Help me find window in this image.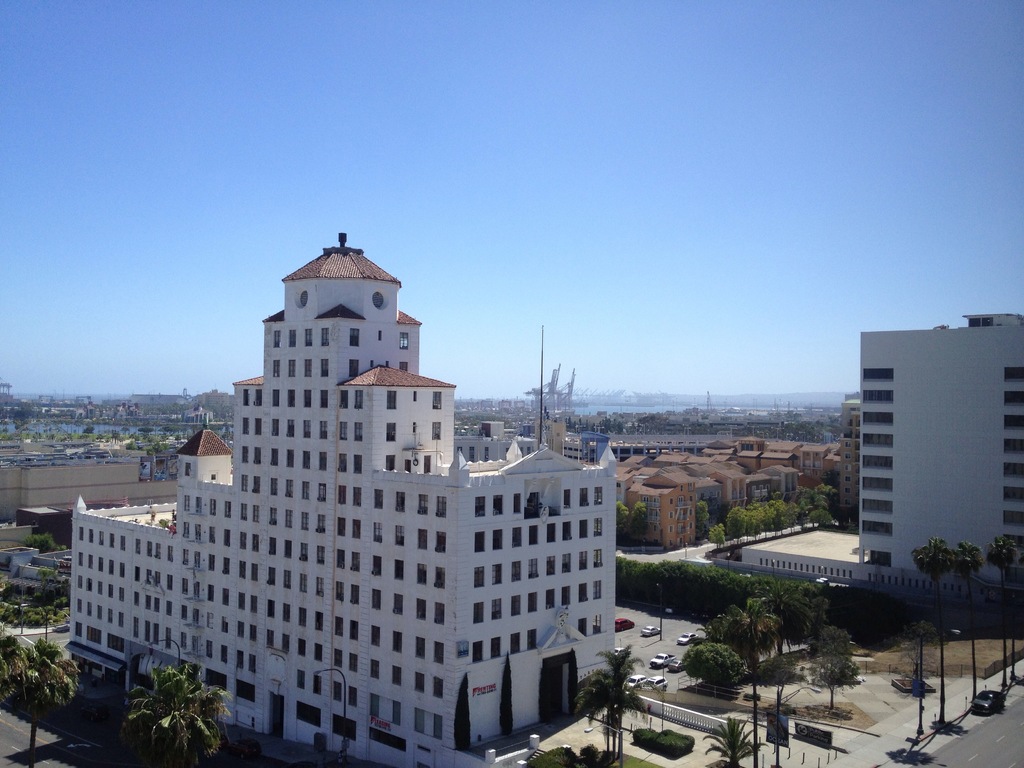
Found it: 239 561 247 580.
